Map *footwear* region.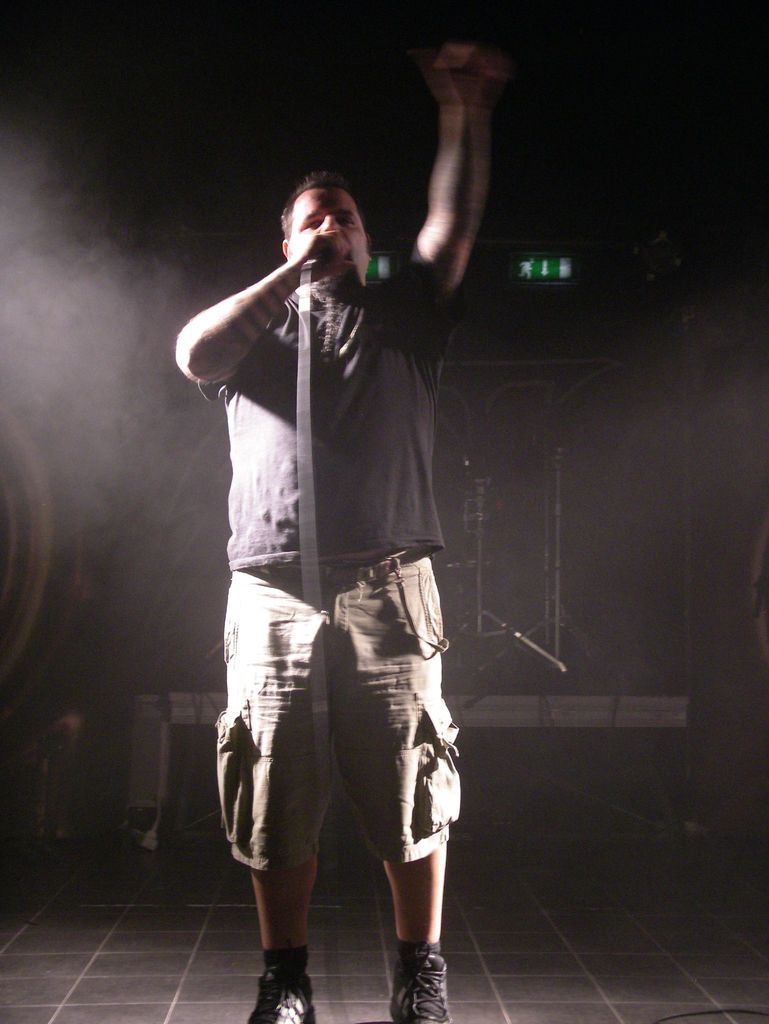
Mapped to region(239, 966, 321, 1023).
